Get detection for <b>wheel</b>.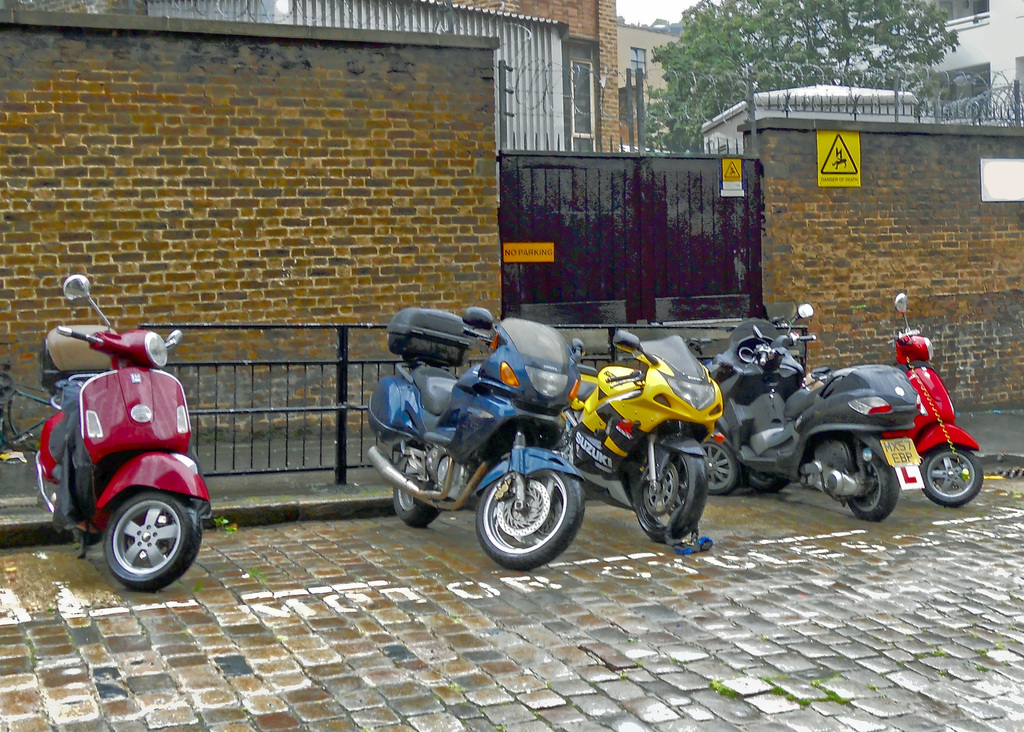
Detection: <bbox>474, 455, 592, 573</bbox>.
